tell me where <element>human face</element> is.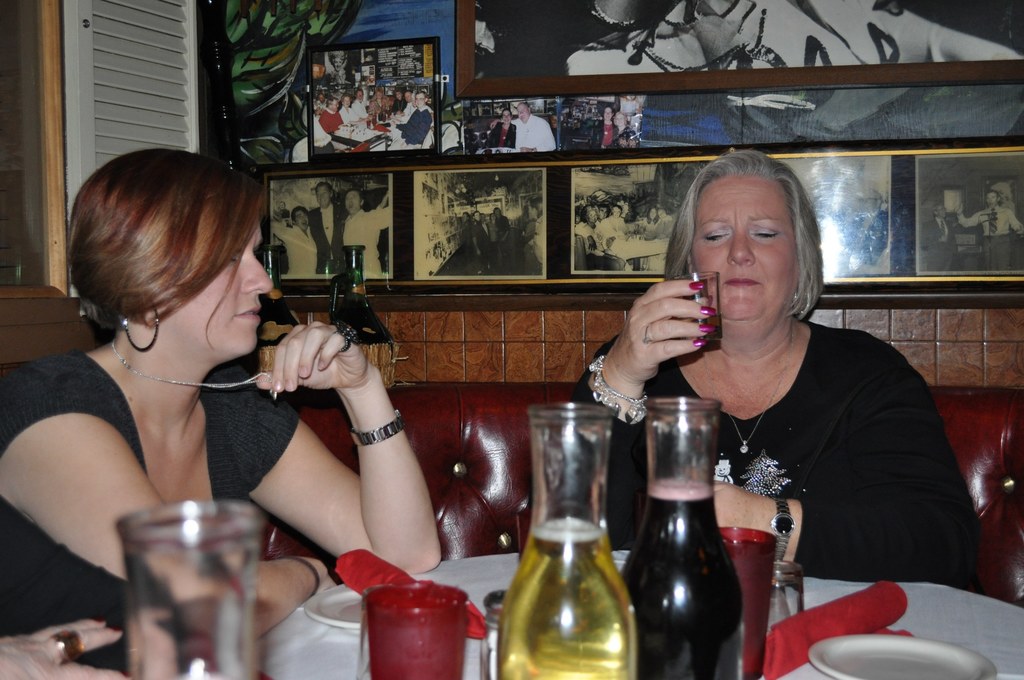
<element>human face</element> is at x1=615 y1=116 x2=624 y2=127.
